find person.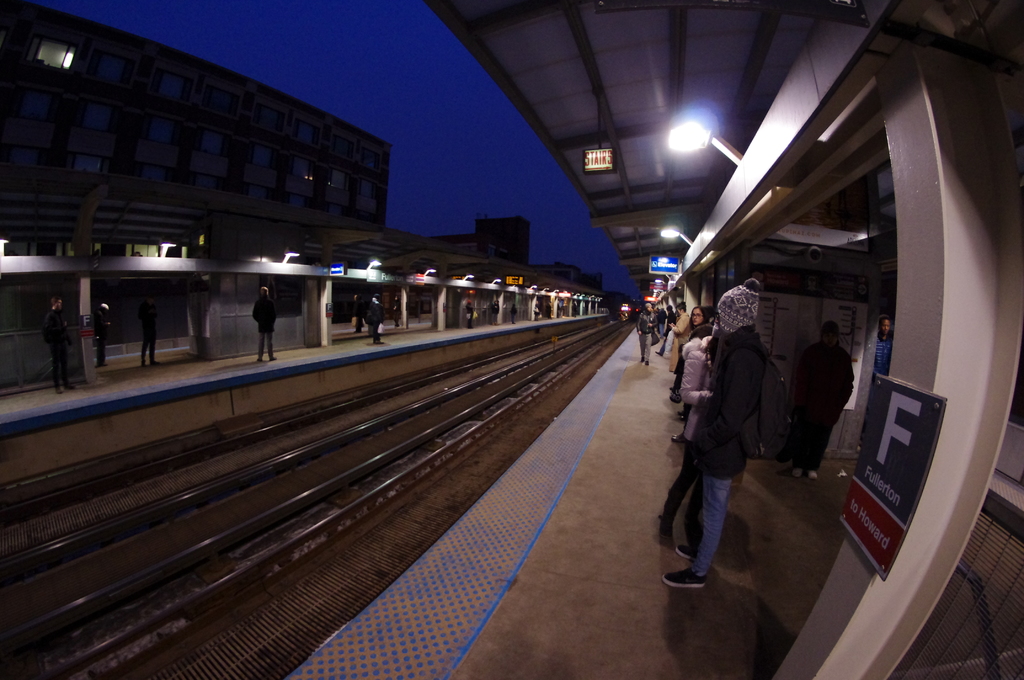
{"left": 465, "top": 300, "right": 473, "bottom": 329}.
